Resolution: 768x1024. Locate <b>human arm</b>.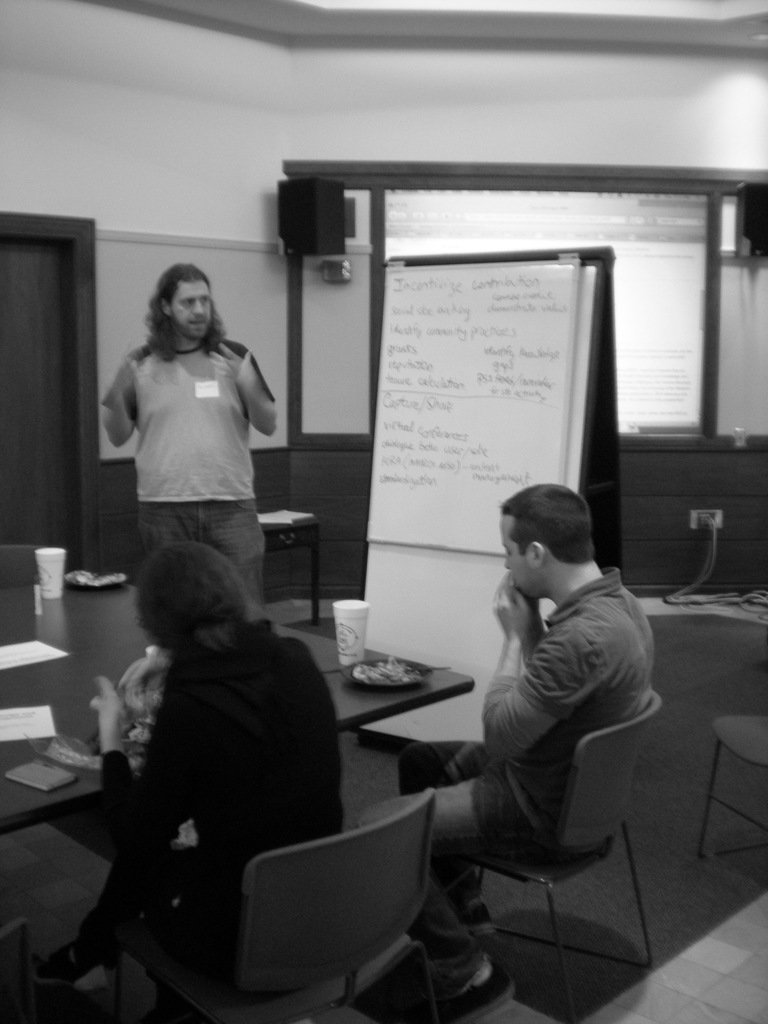
region(212, 337, 275, 451).
